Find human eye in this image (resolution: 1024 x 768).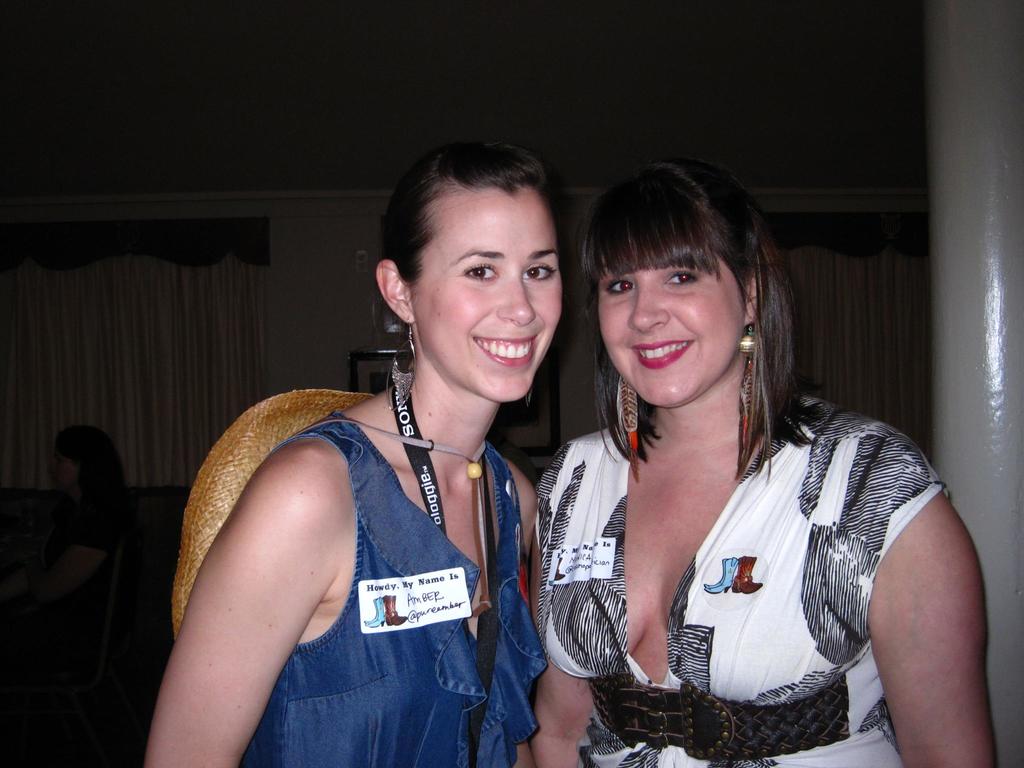
[520, 262, 555, 285].
